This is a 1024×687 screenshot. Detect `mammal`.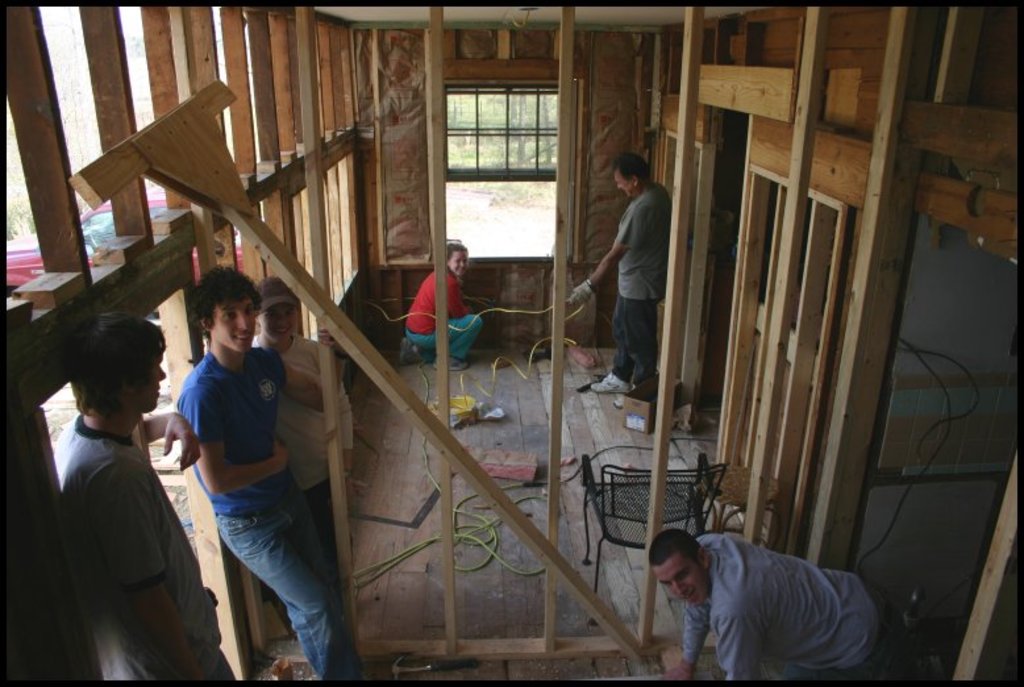
255,287,346,558.
